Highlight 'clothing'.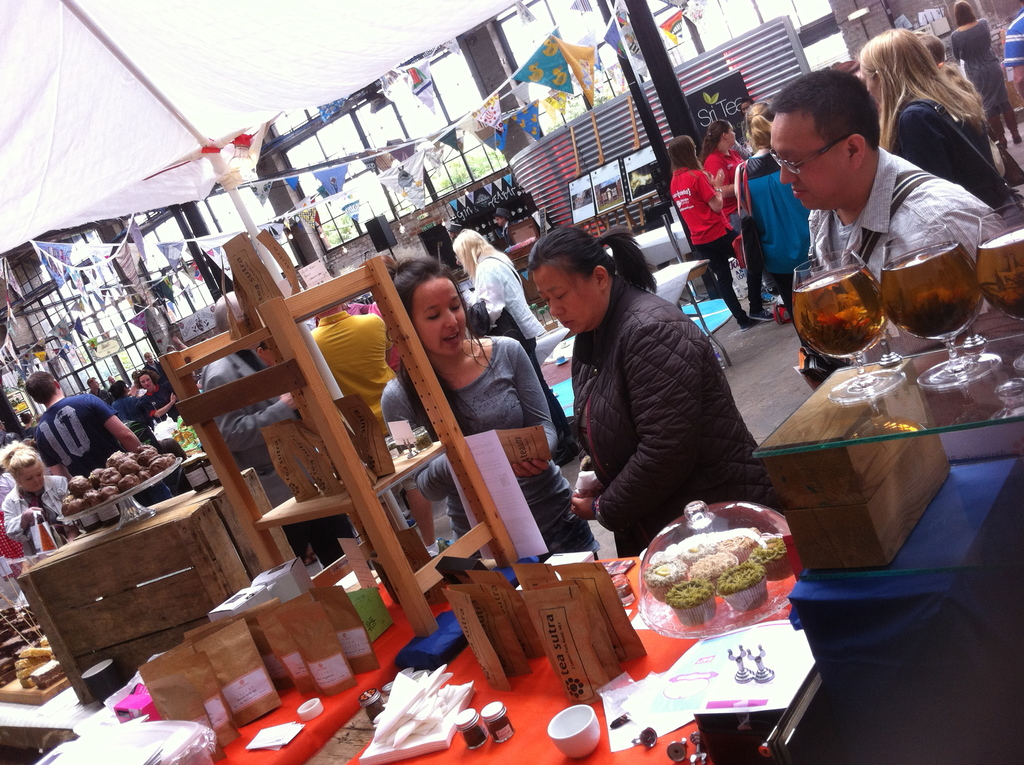
Highlighted region: x1=573, y1=275, x2=789, y2=562.
